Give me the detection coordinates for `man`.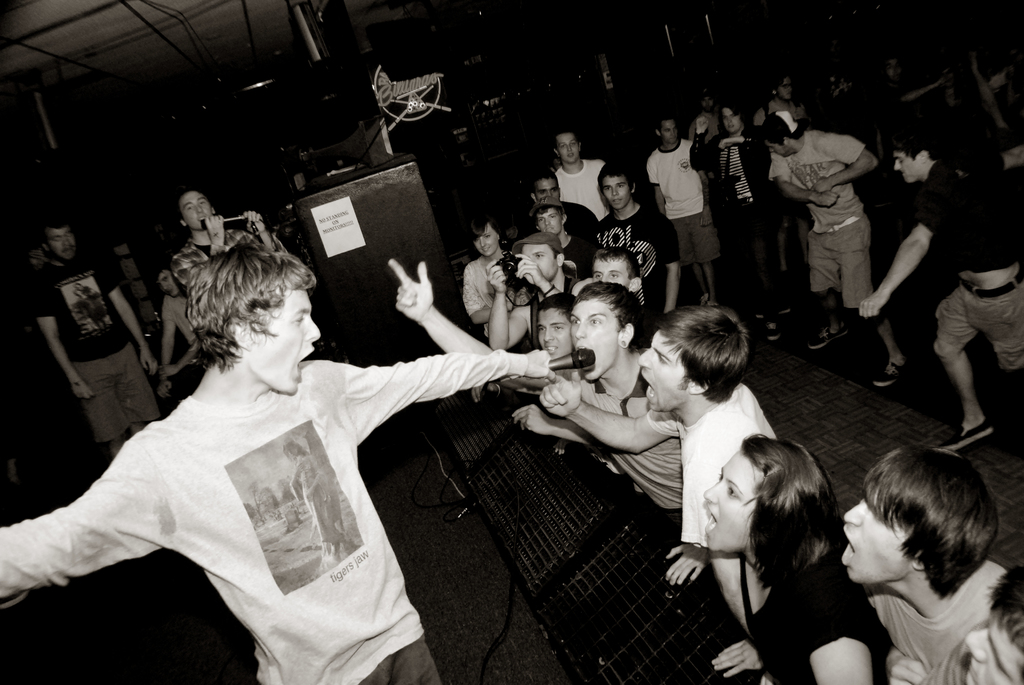
select_region(24, 205, 159, 463).
